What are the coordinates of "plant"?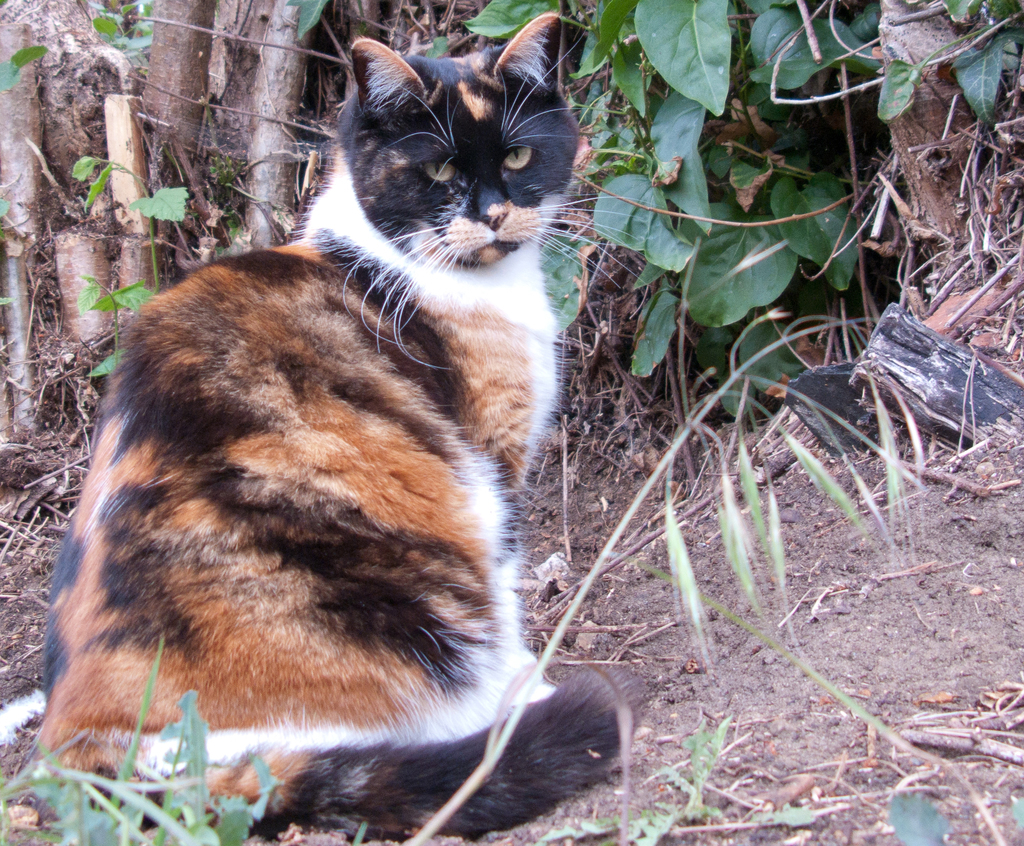
box(70, 148, 196, 398).
